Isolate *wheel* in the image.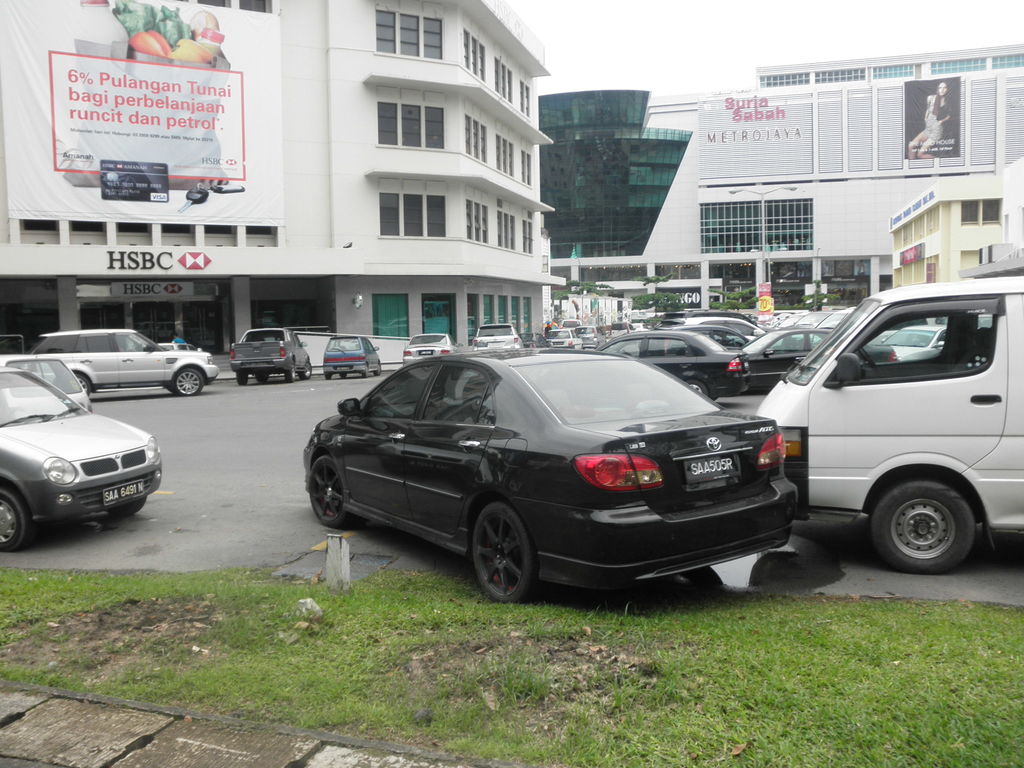
Isolated region: (x1=307, y1=456, x2=356, y2=531).
